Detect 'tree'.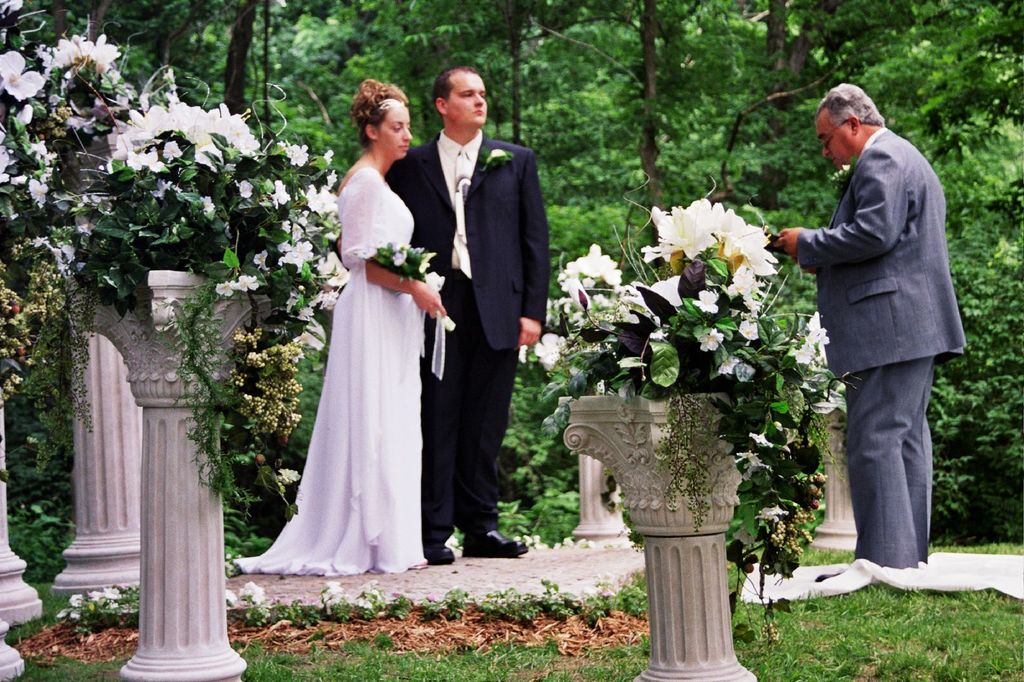
Detected at <box>222,0,258,114</box>.
